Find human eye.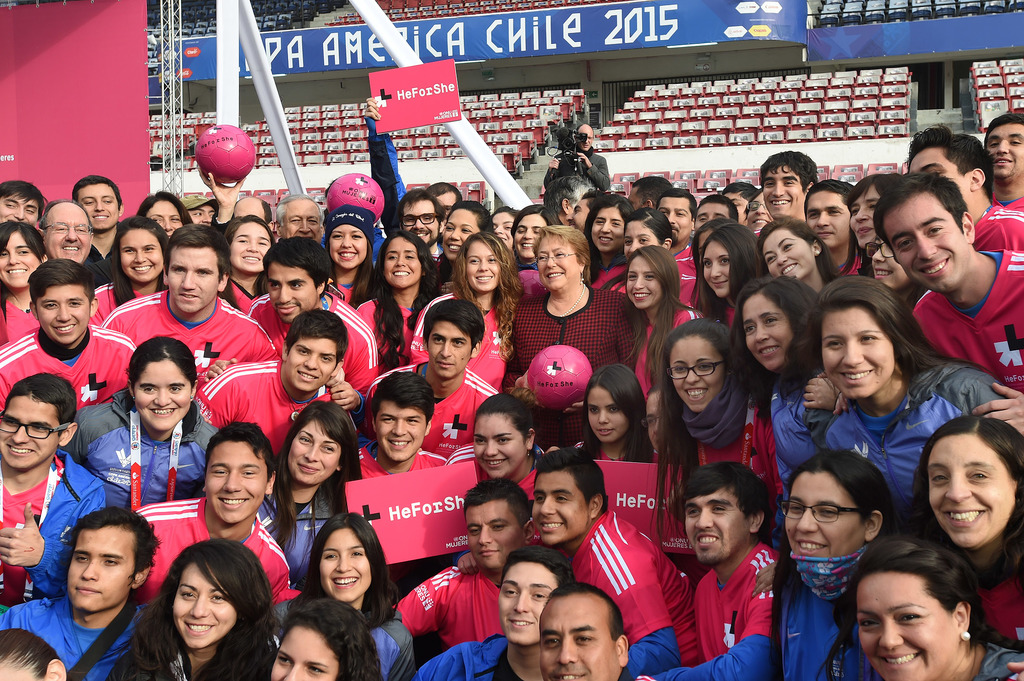
[left=628, top=273, right=636, bottom=281].
